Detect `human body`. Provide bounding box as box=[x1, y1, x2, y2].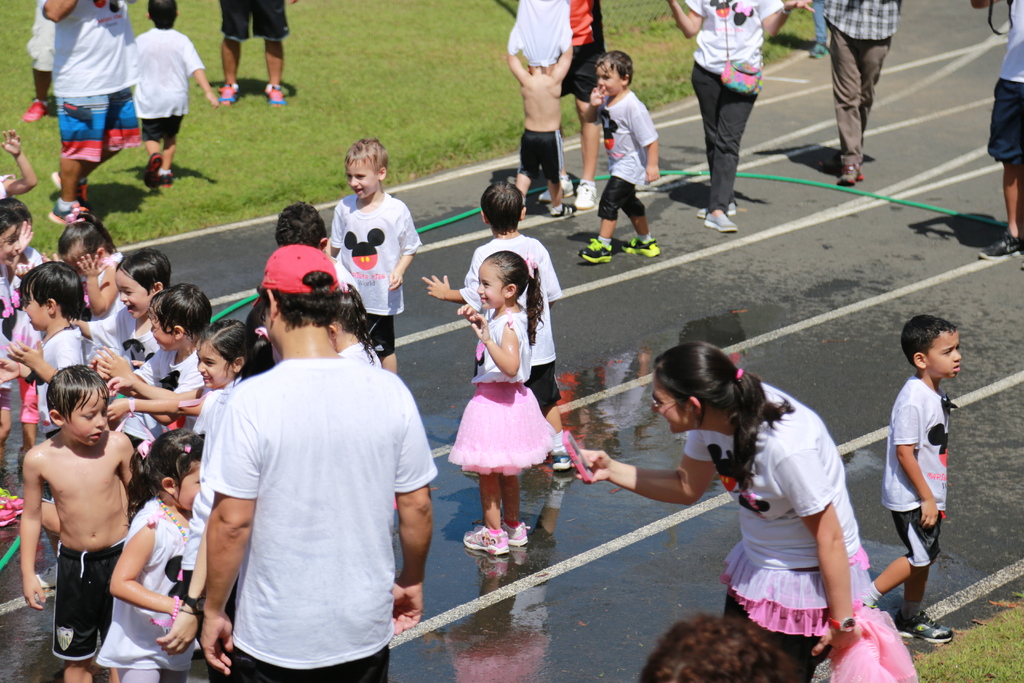
box=[512, 42, 570, 207].
